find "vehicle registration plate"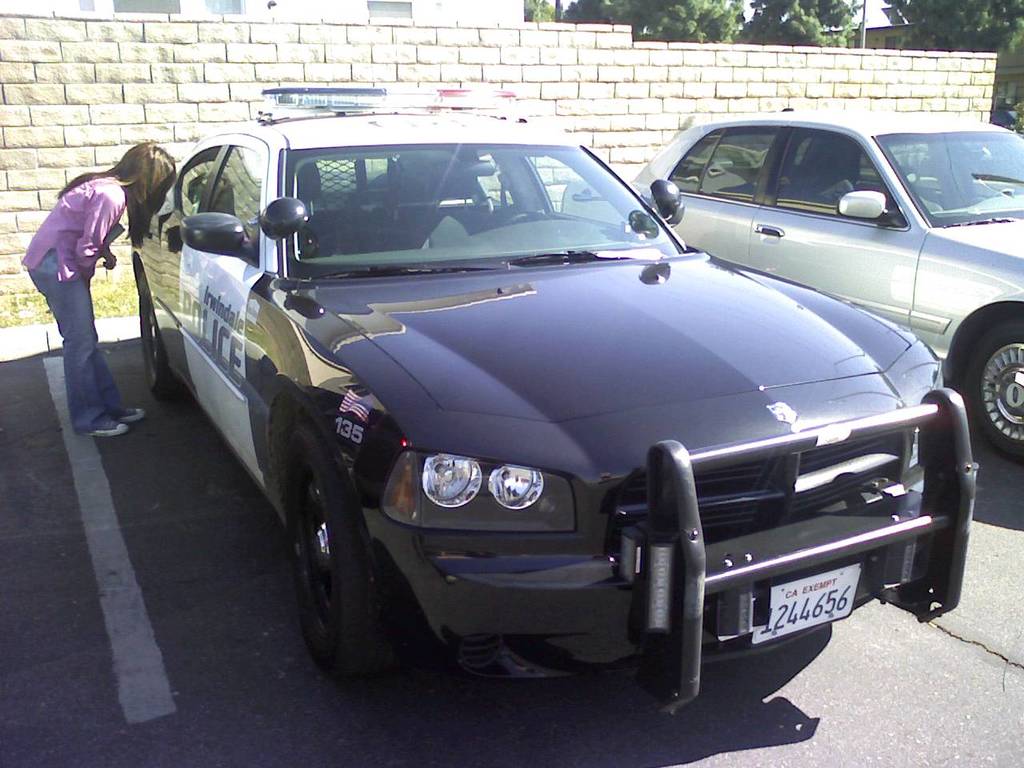
[764, 562, 862, 635]
